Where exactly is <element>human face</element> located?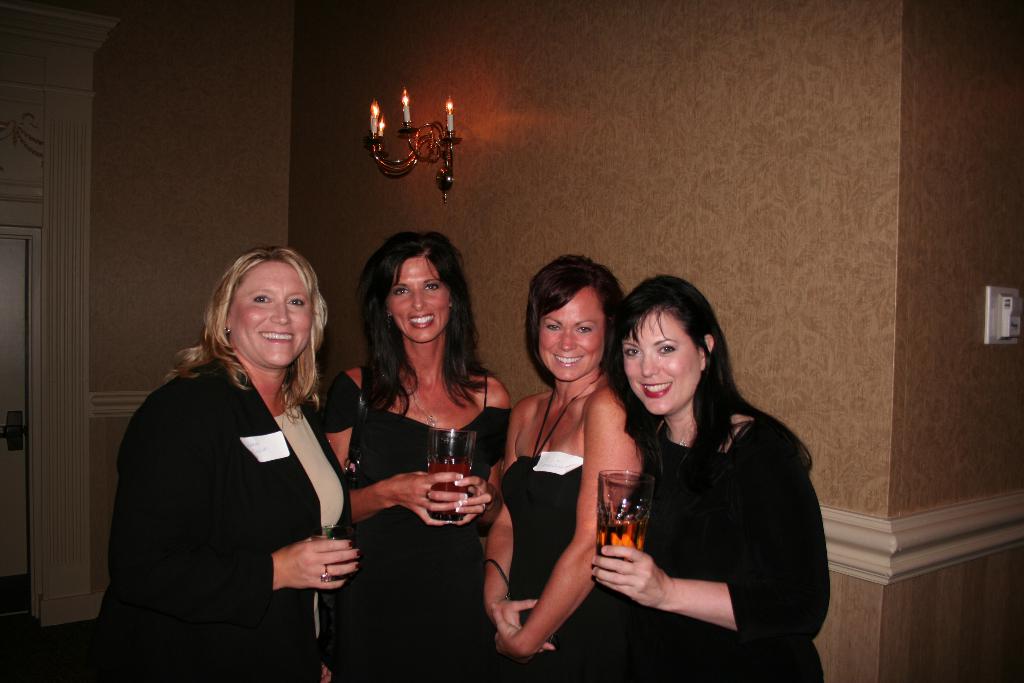
Its bounding box is 540, 281, 598, 385.
